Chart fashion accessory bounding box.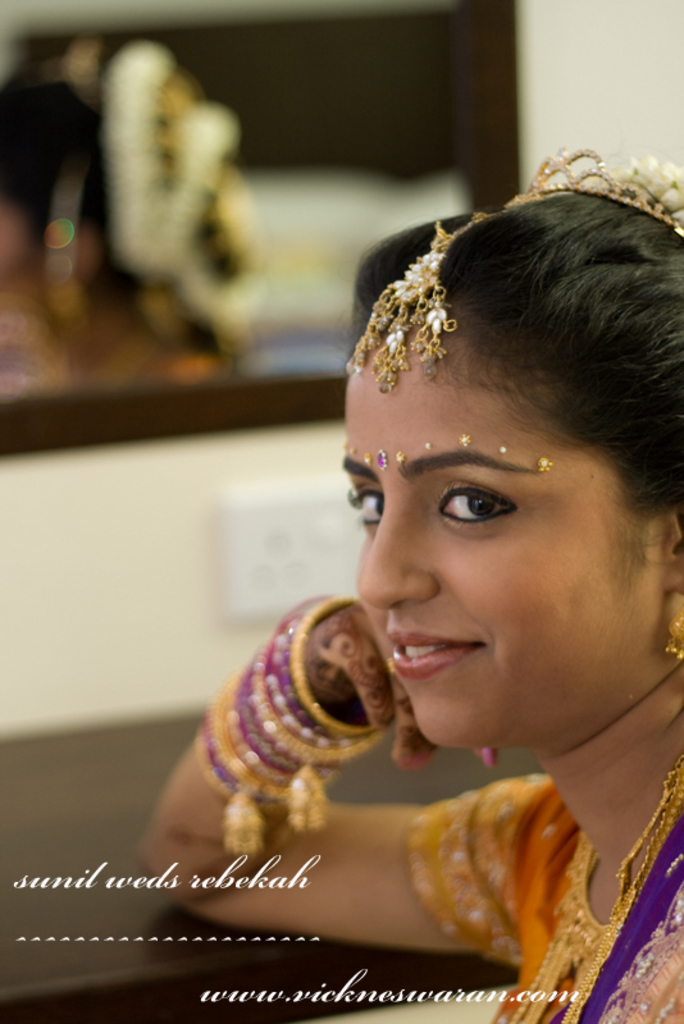
Charted: [524, 145, 681, 241].
